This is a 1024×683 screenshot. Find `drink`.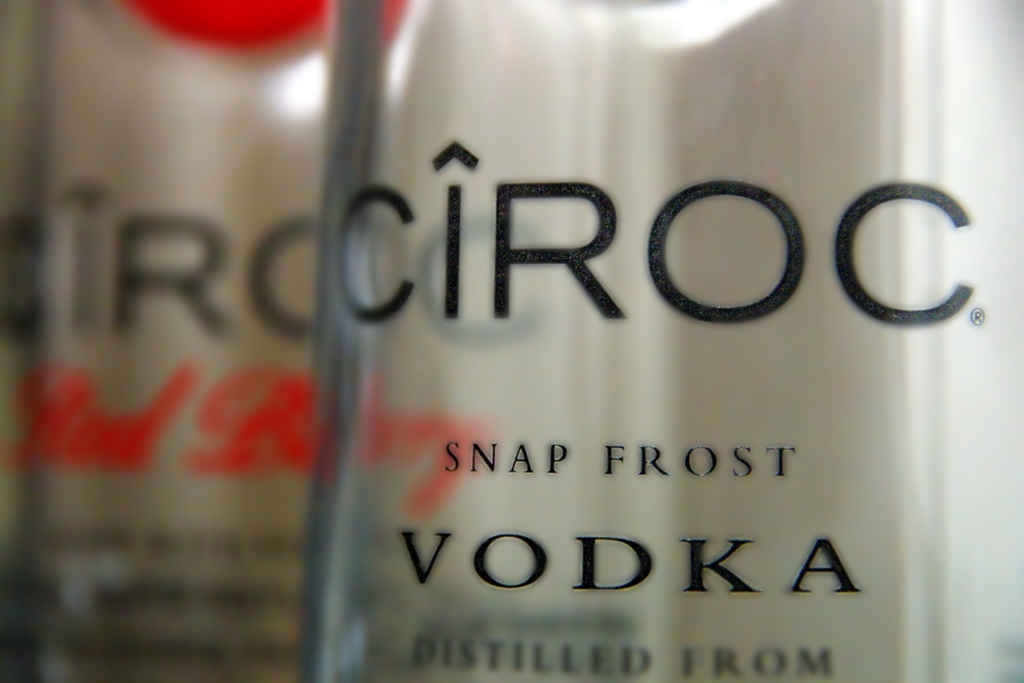
Bounding box: BBox(0, 0, 334, 682).
